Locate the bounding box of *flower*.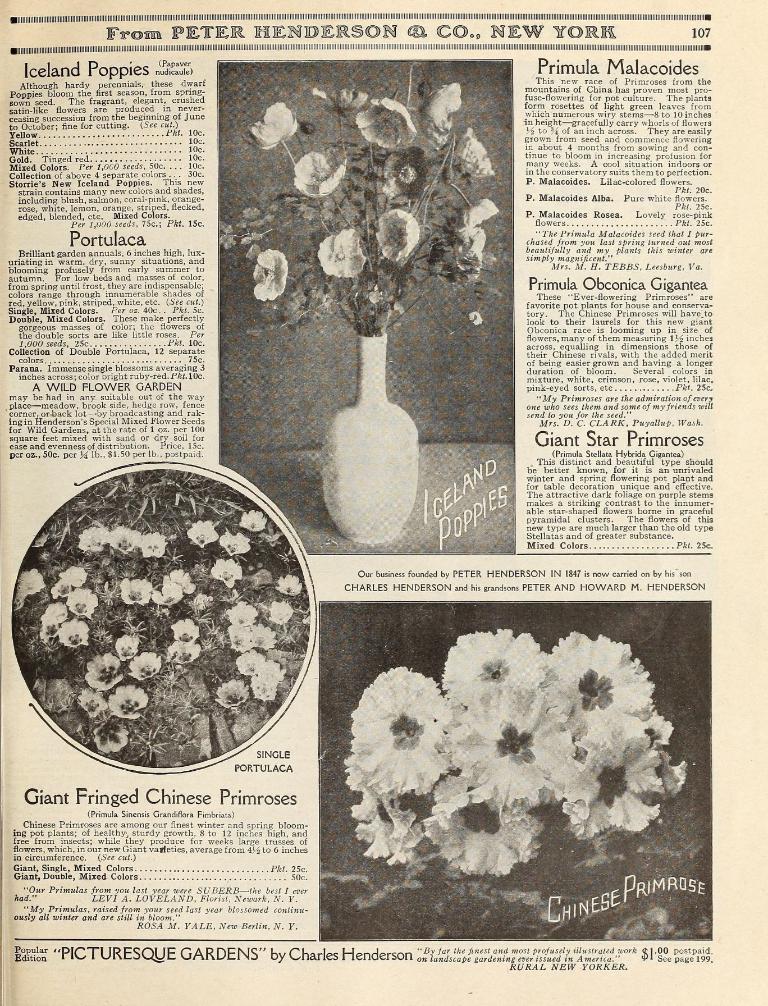
Bounding box: 233, 648, 267, 677.
